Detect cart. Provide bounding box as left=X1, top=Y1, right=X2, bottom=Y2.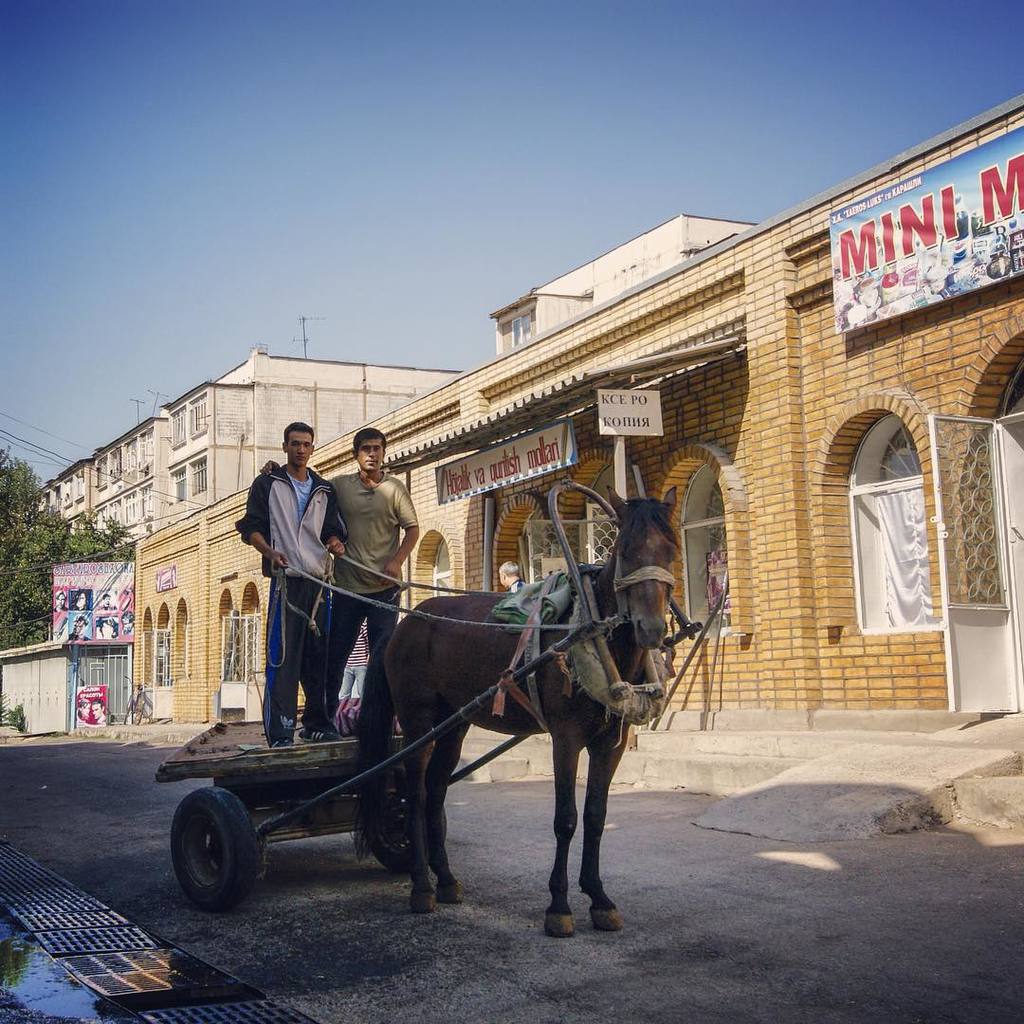
left=152, top=480, right=706, bottom=913.
